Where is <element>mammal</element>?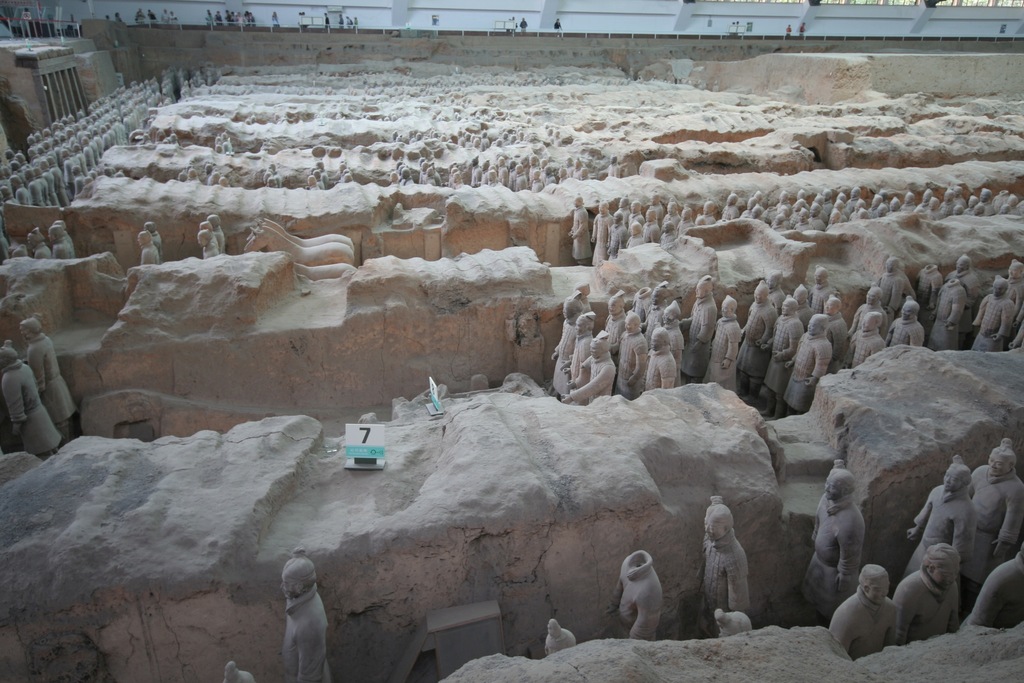
712, 605, 751, 635.
